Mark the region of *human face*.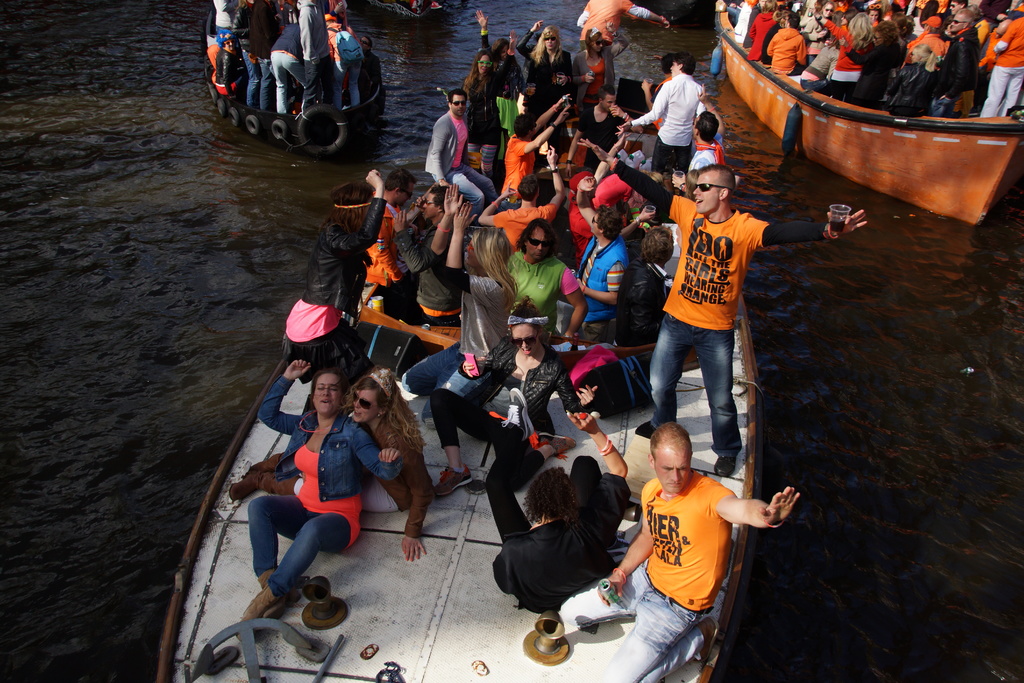
Region: 694:170:714:211.
